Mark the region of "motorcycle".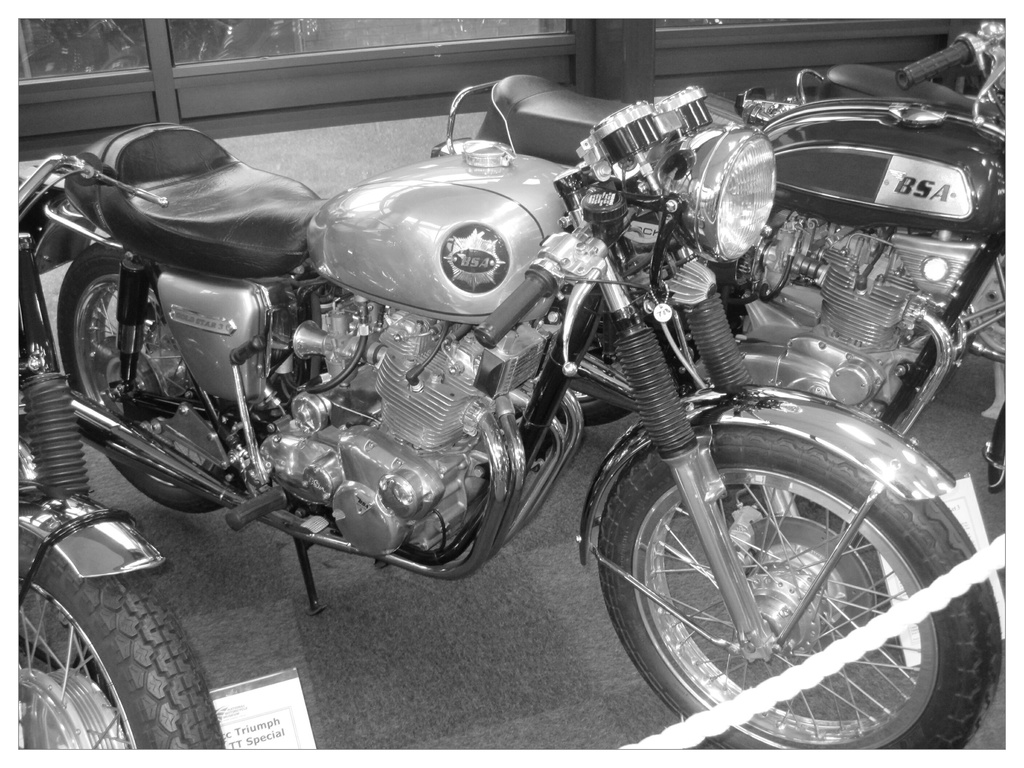
Region: l=435, t=19, r=1007, b=490.
